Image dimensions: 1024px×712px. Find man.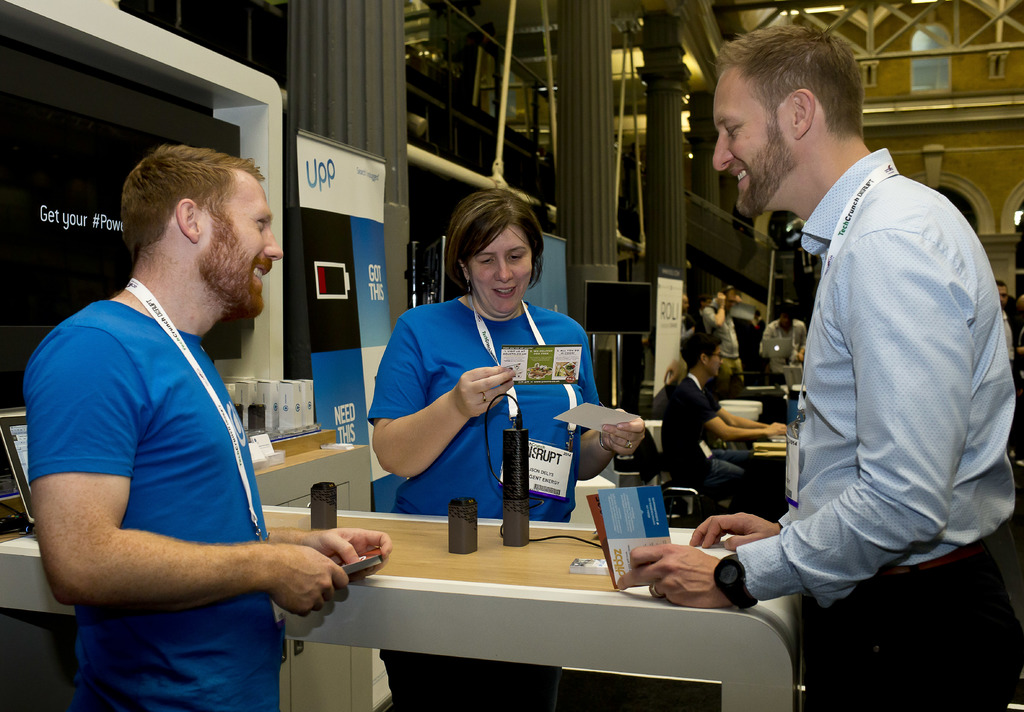
[695, 268, 744, 389].
